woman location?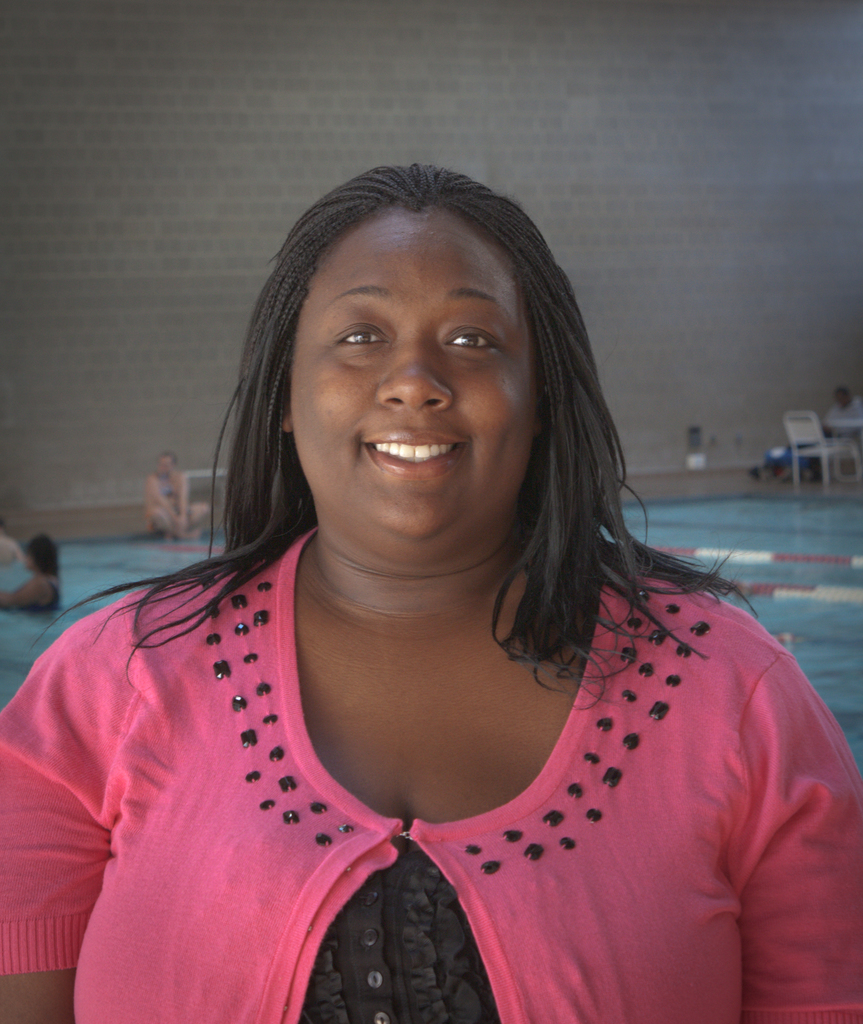
(x1=0, y1=531, x2=60, y2=615)
